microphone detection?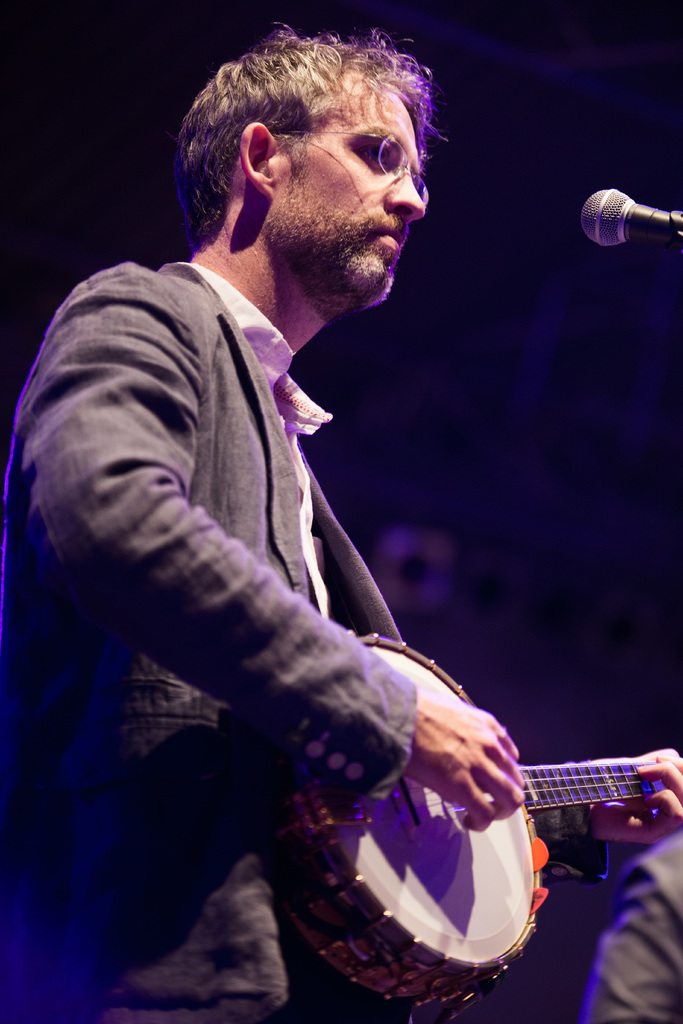
[582, 184, 682, 240]
